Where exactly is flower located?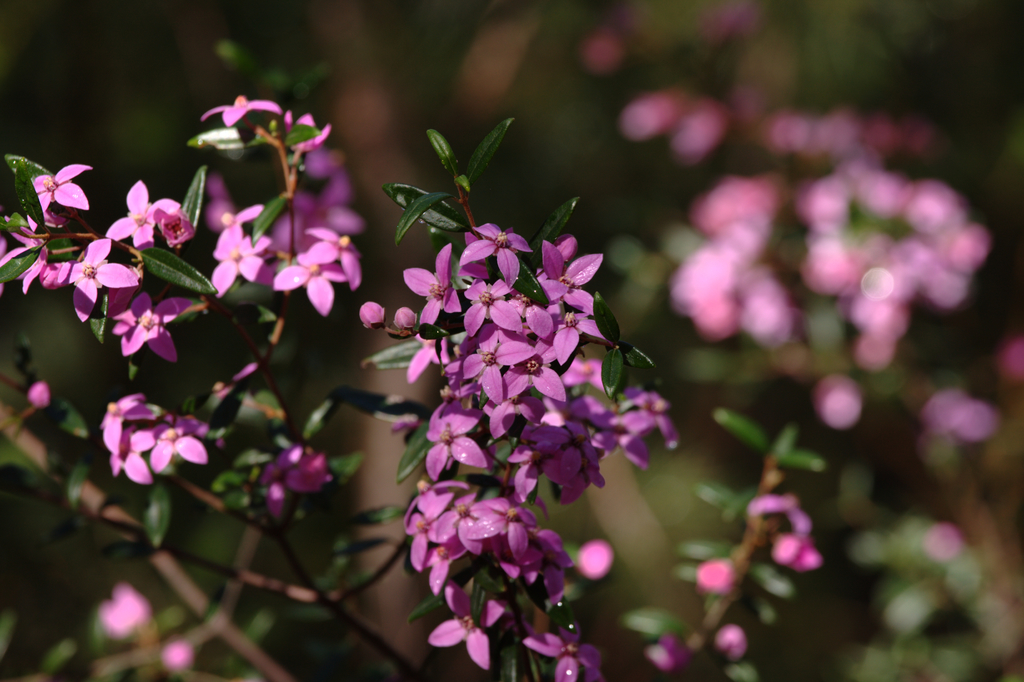
Its bounding box is BBox(93, 581, 150, 635).
